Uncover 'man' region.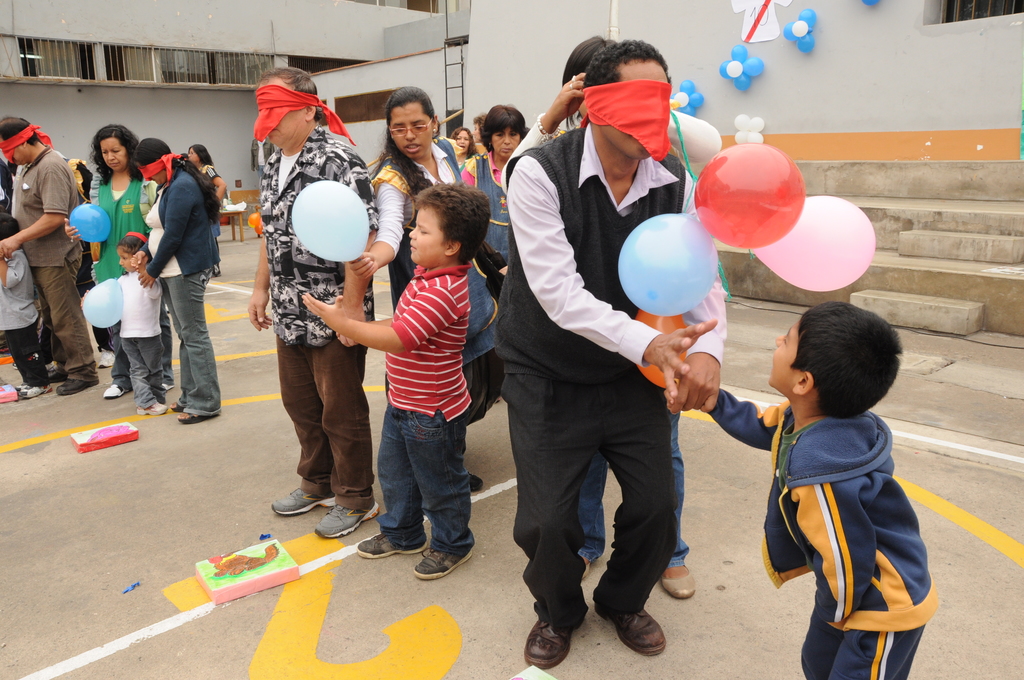
Uncovered: box(0, 113, 88, 397).
